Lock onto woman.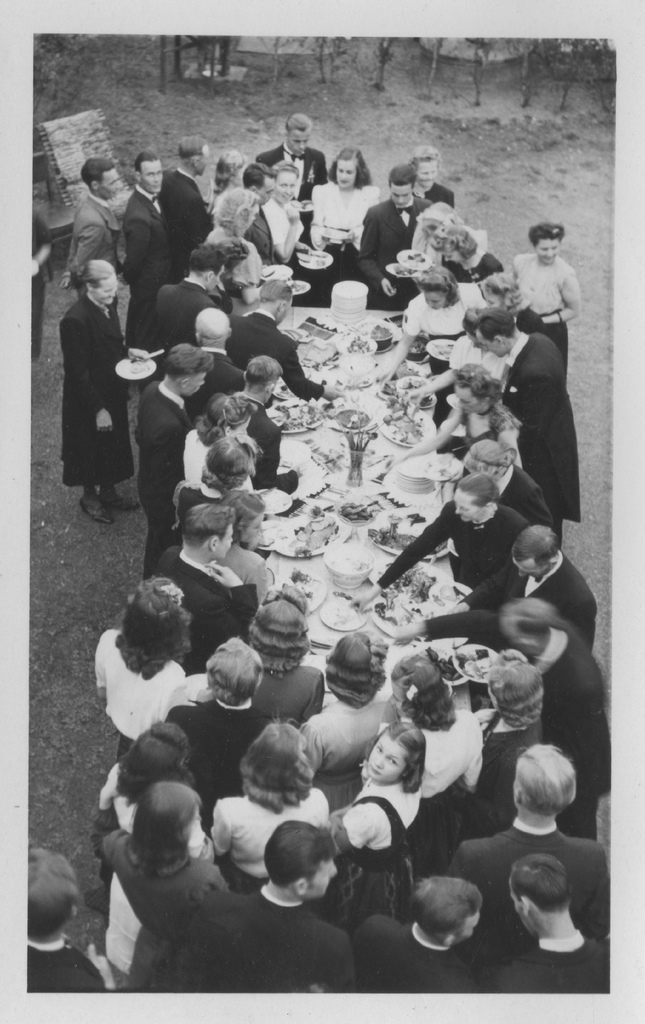
Locked: crop(143, 248, 237, 349).
